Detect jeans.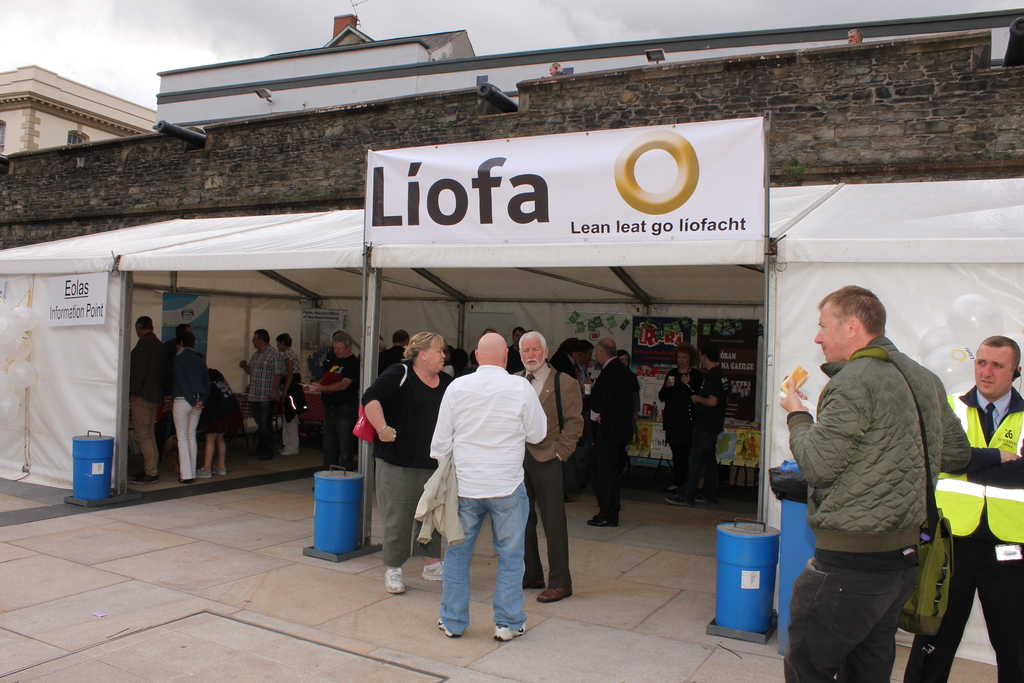
Detected at Rect(312, 416, 359, 471).
